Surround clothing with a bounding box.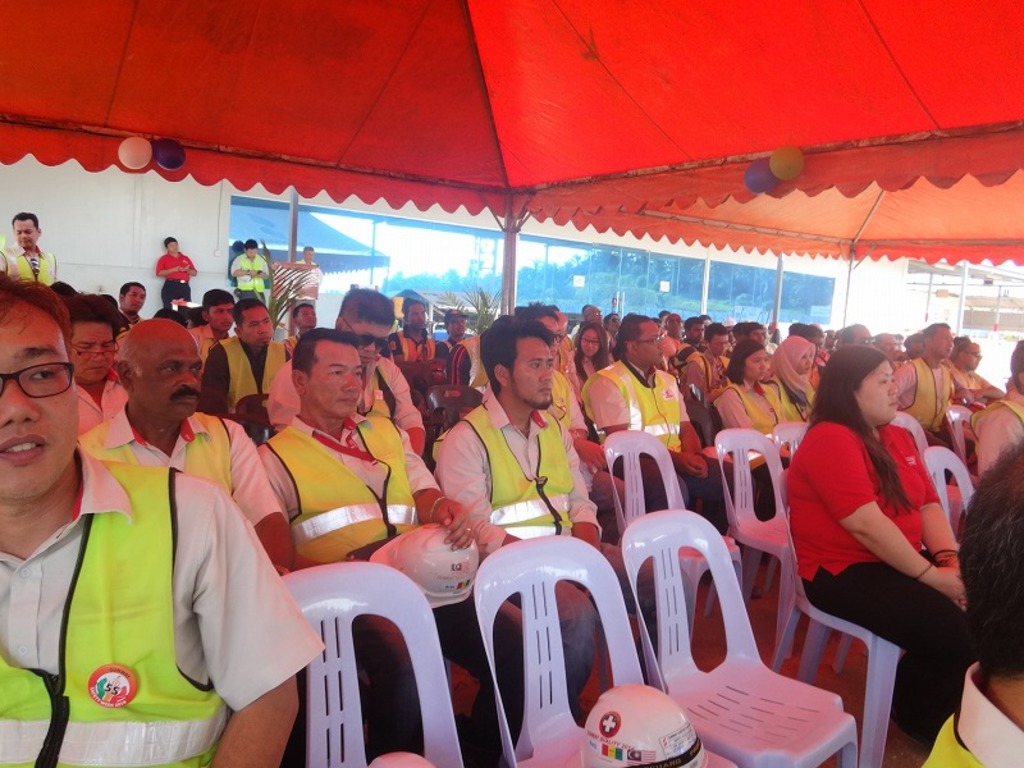
78, 392, 296, 550.
